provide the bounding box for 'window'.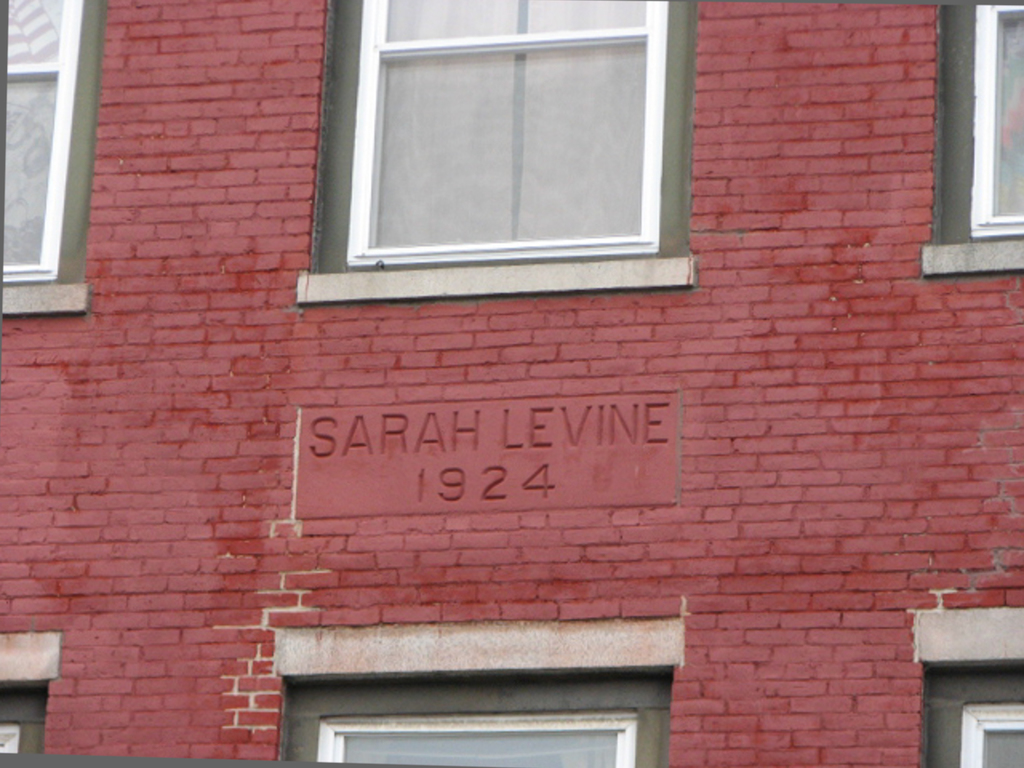
crop(916, 602, 1023, 767).
